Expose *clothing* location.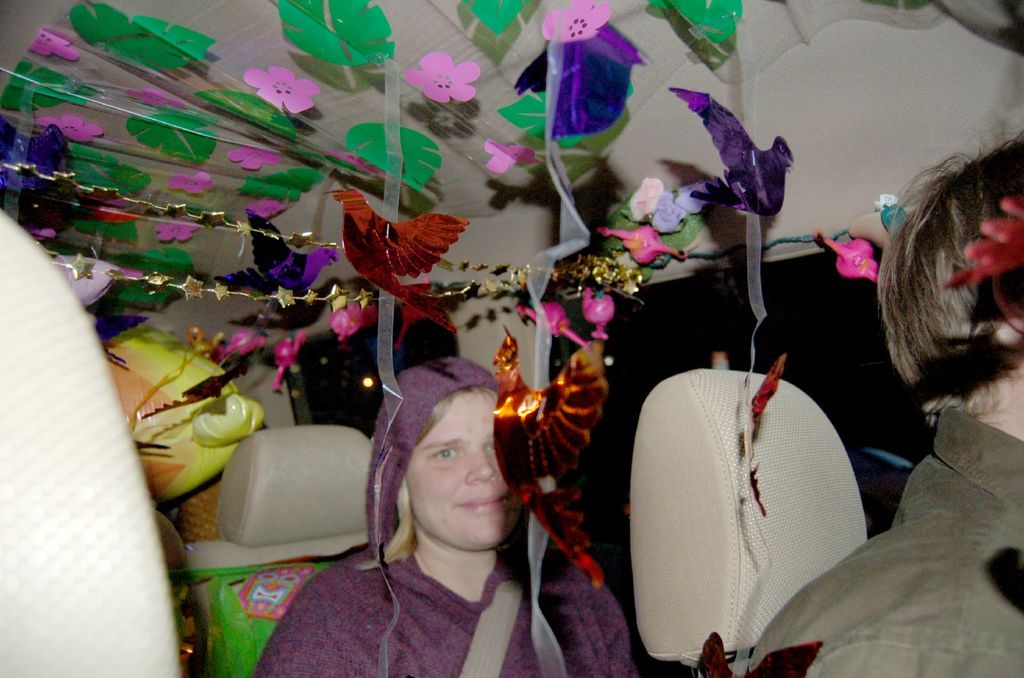
Exposed at locate(249, 356, 638, 677).
